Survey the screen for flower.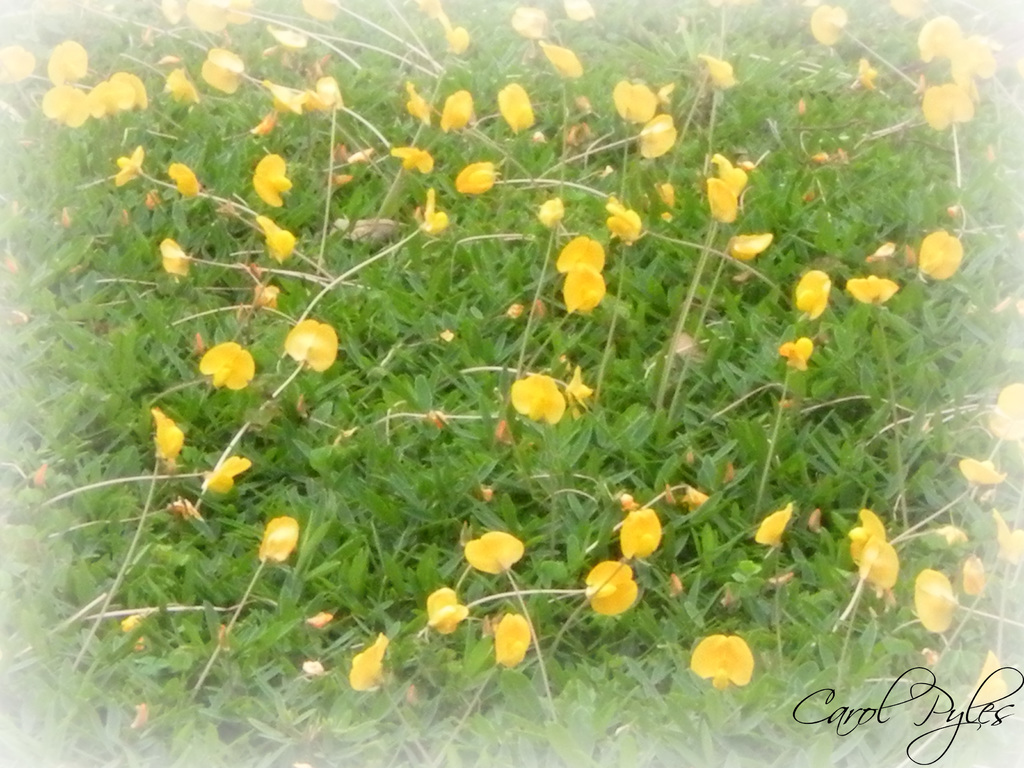
Survey found: bbox=(638, 111, 676, 162).
